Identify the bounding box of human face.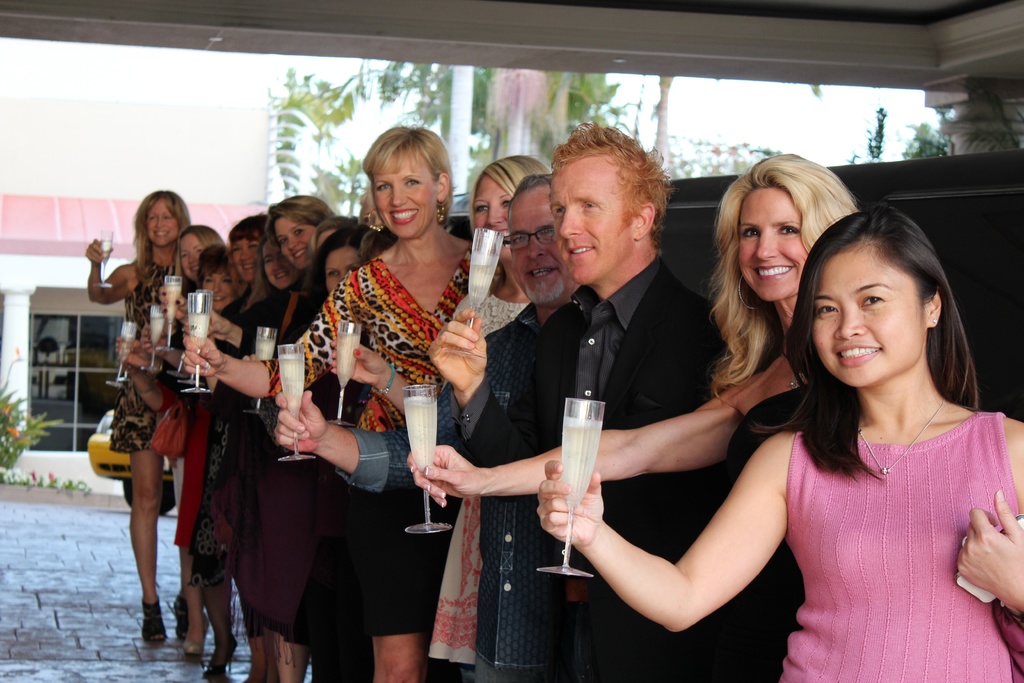
(left=262, top=237, right=294, bottom=290).
